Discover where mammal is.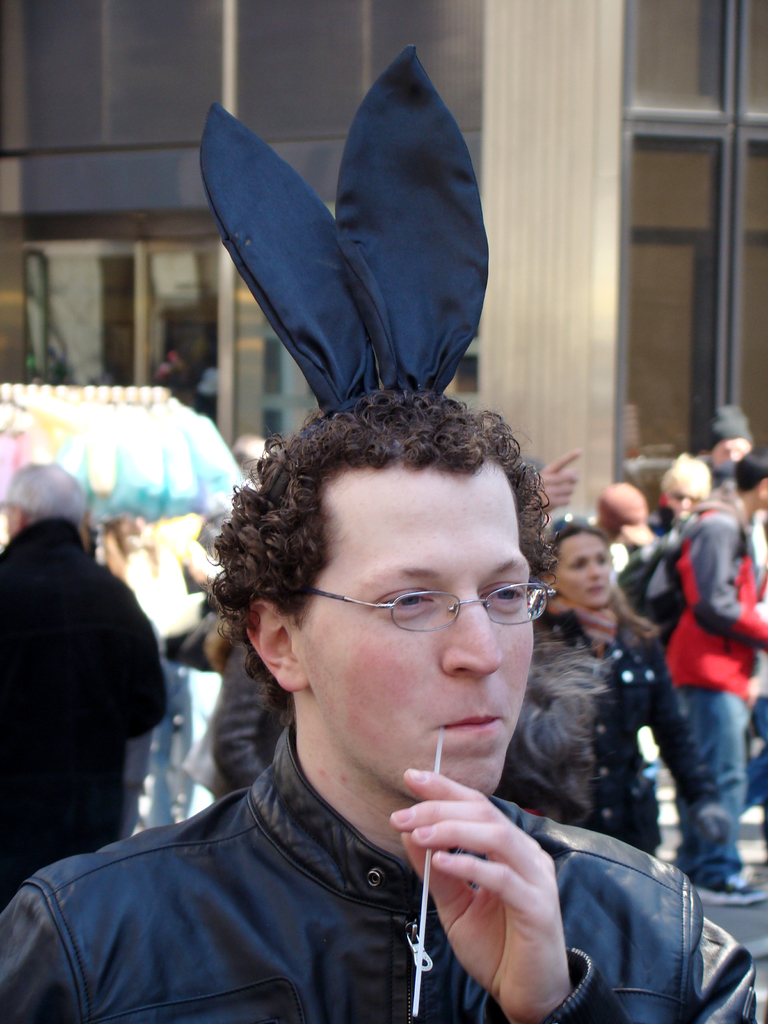
Discovered at [0, 456, 171, 911].
